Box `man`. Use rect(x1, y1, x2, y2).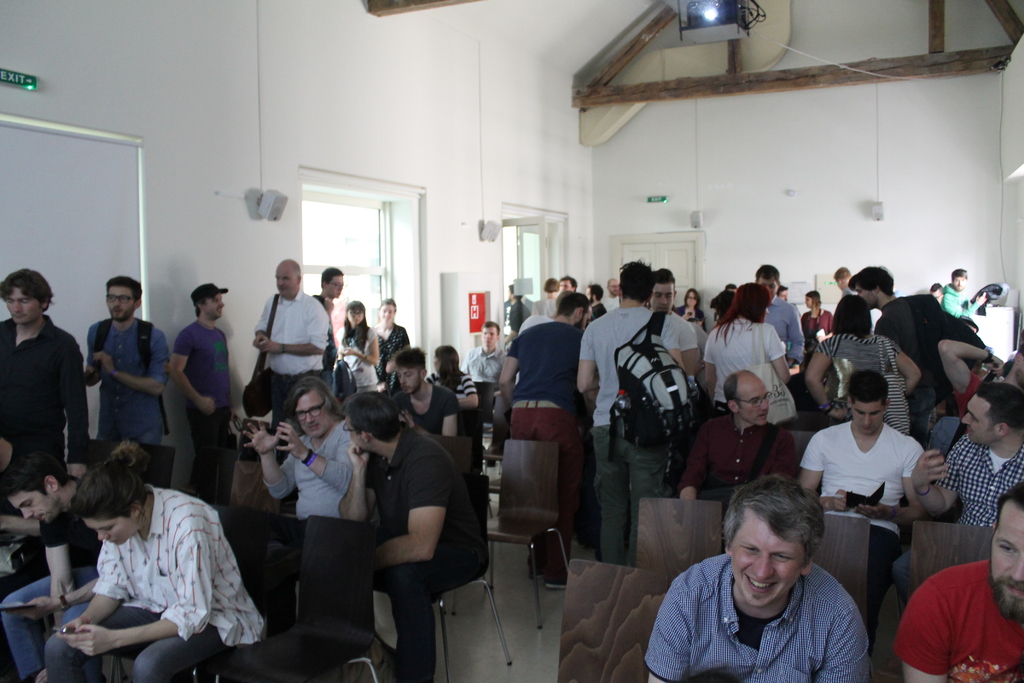
rect(234, 375, 351, 604).
